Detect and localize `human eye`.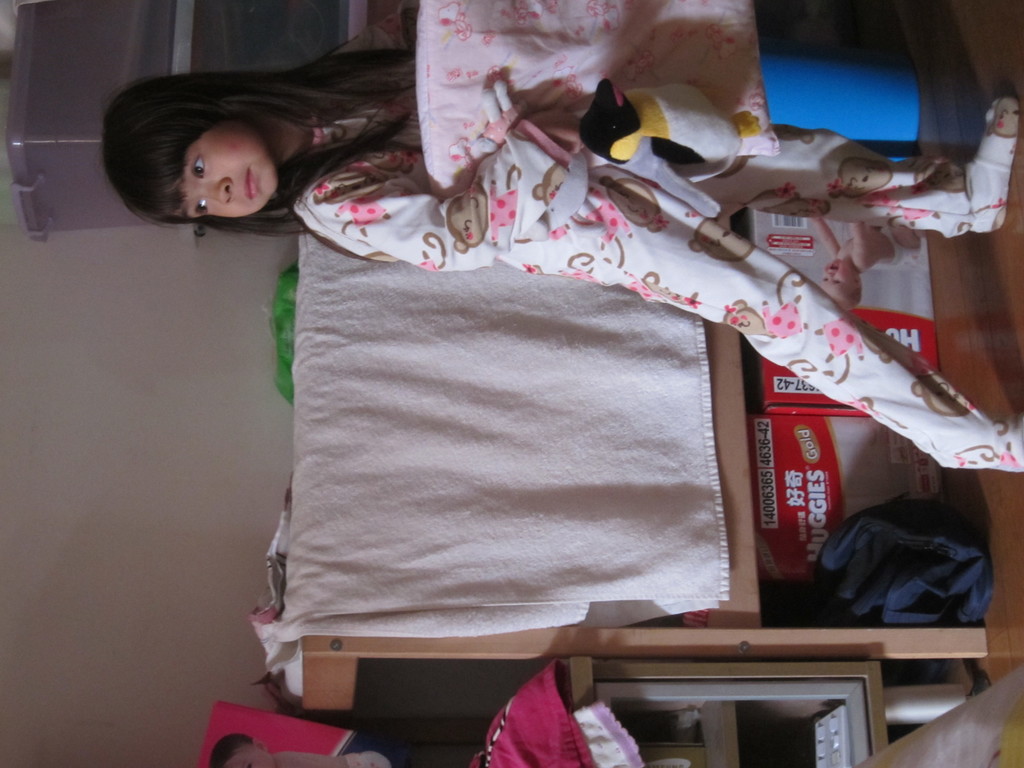
Localized at <region>190, 198, 209, 218</region>.
